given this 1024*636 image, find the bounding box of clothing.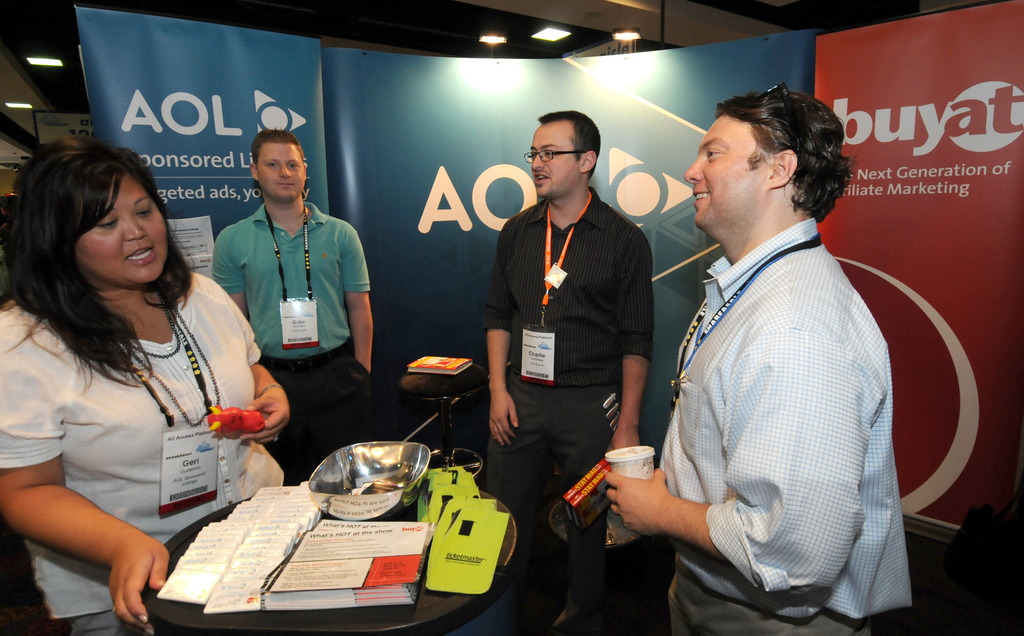
{"x1": 0, "y1": 296, "x2": 266, "y2": 635}.
